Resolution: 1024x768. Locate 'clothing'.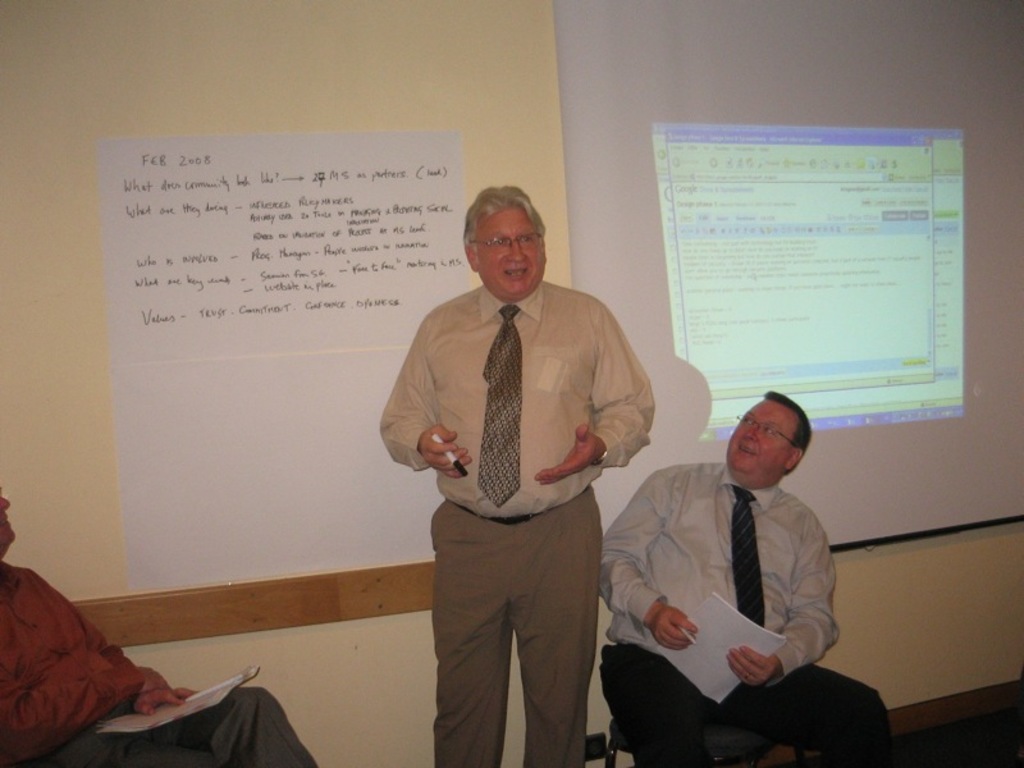
[0, 564, 317, 767].
